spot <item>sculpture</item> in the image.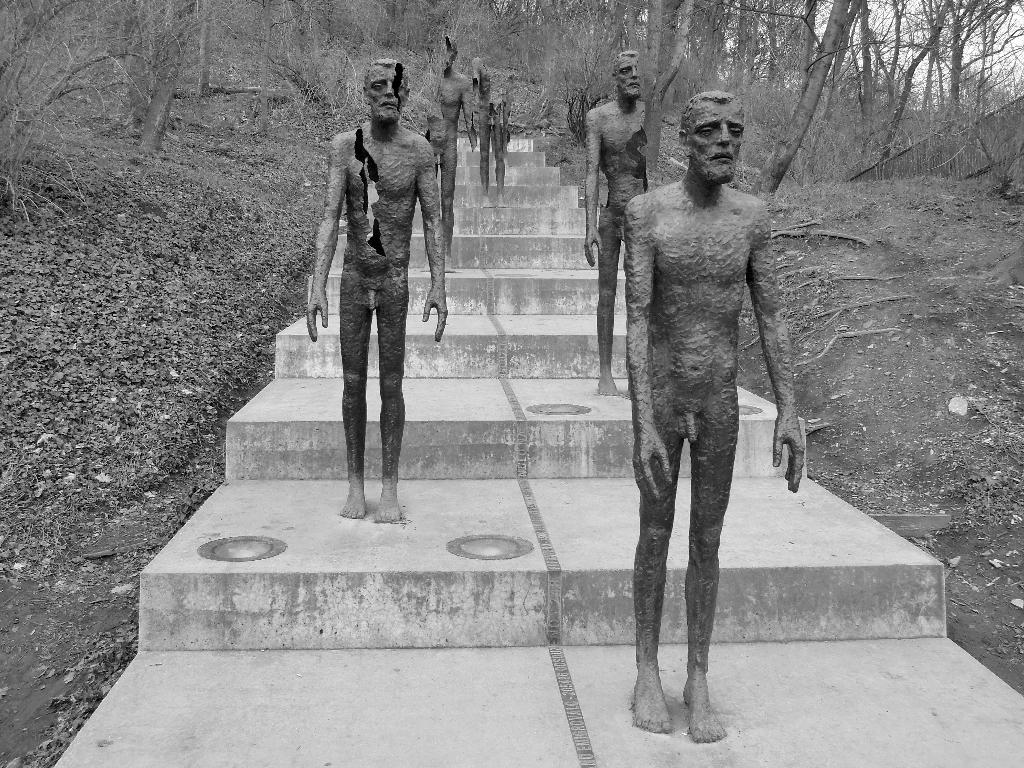
<item>sculpture</item> found at 470/61/508/210.
